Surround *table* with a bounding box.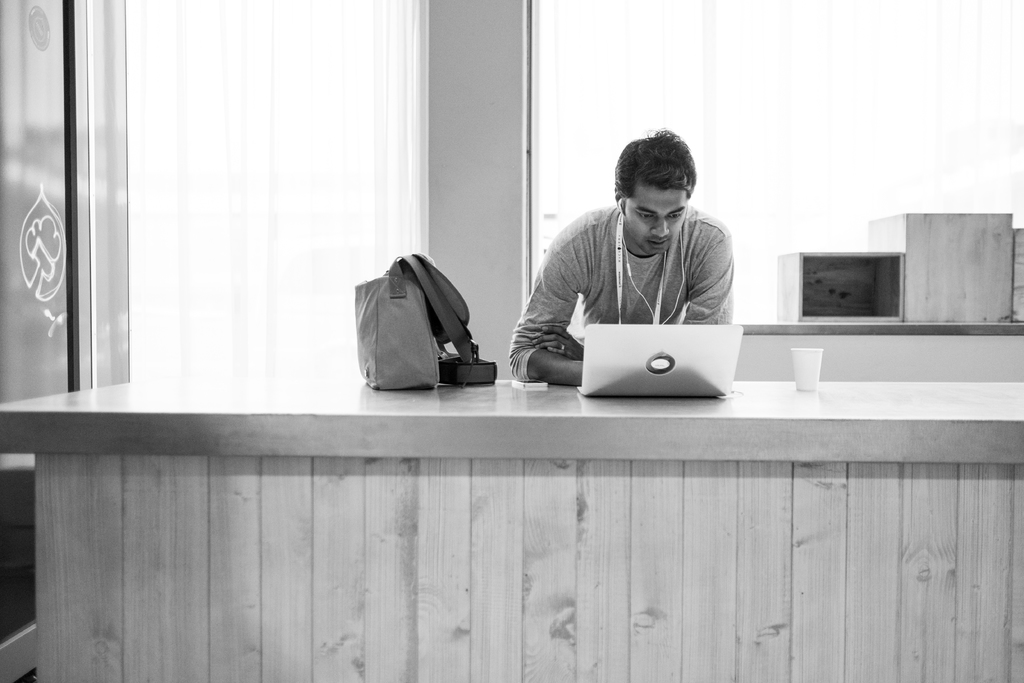
0,379,1023,682.
